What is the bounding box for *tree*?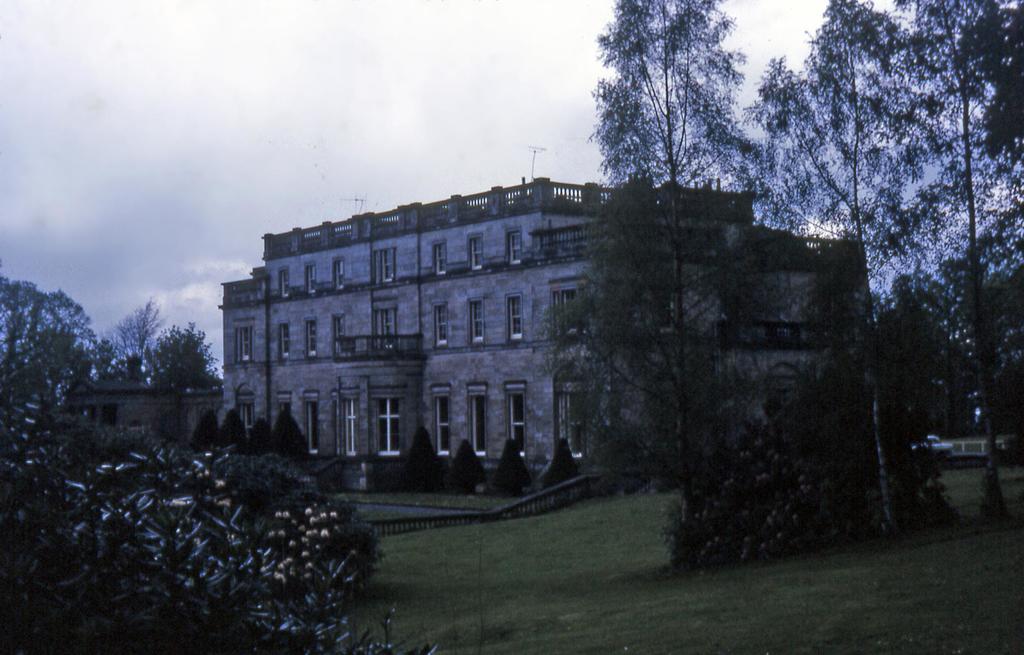
(left=555, top=0, right=771, bottom=513).
